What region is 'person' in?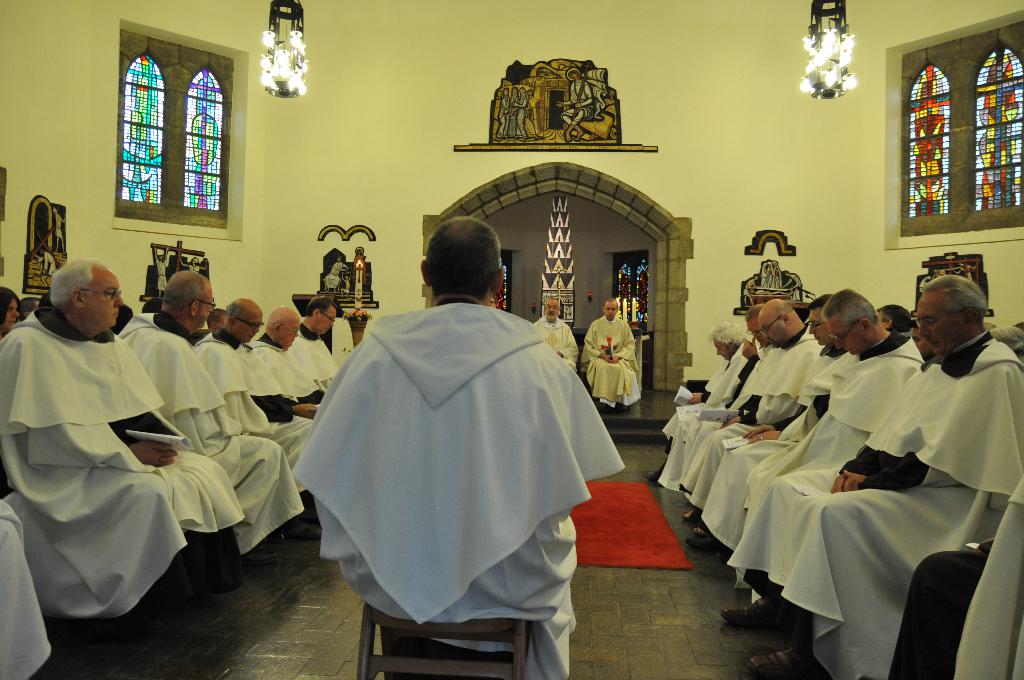
<bbox>55, 208, 68, 253</bbox>.
